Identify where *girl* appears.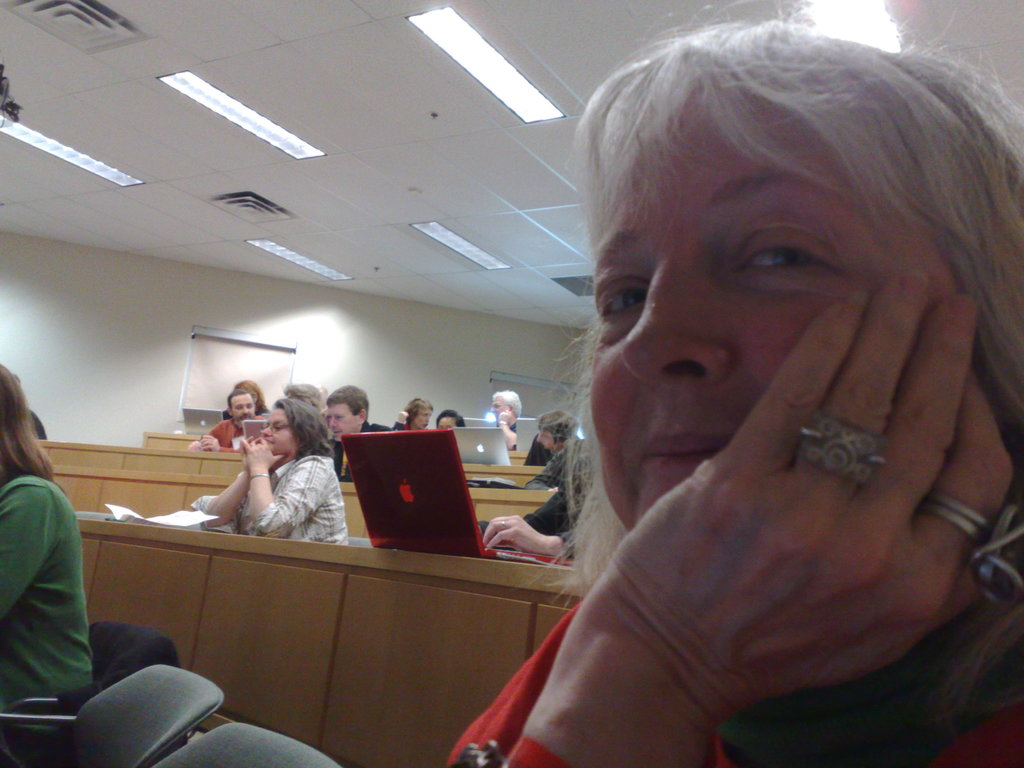
Appears at 205,399,352,540.
